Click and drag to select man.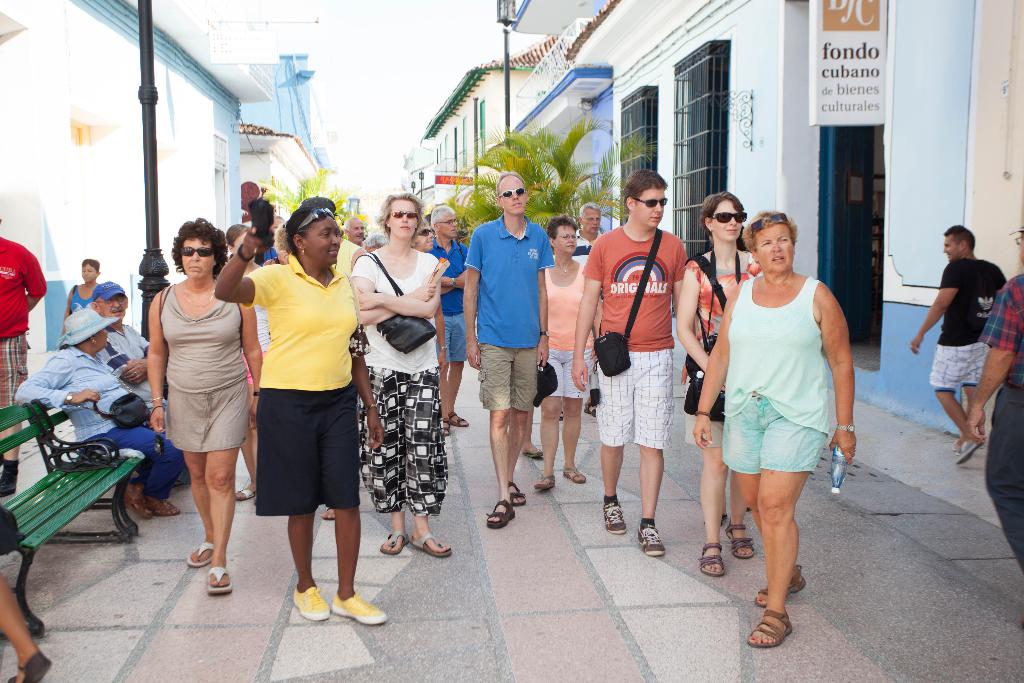
Selection: left=92, top=281, right=182, bottom=491.
